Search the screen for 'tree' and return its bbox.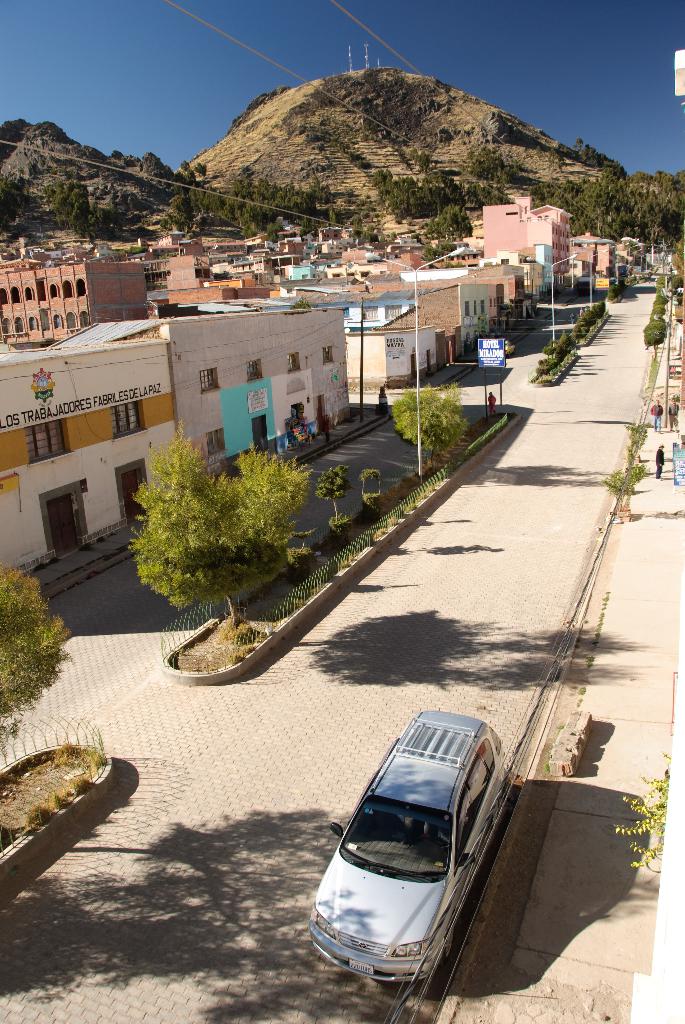
Found: crop(471, 147, 524, 207).
